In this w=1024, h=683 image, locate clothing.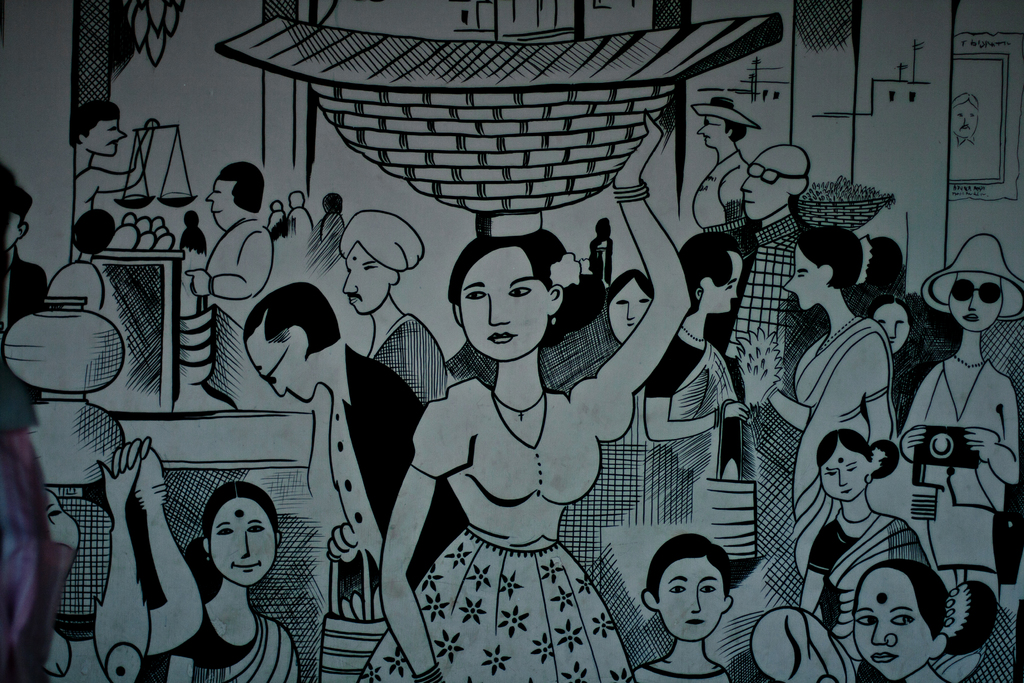
Bounding box: 899, 341, 1023, 588.
